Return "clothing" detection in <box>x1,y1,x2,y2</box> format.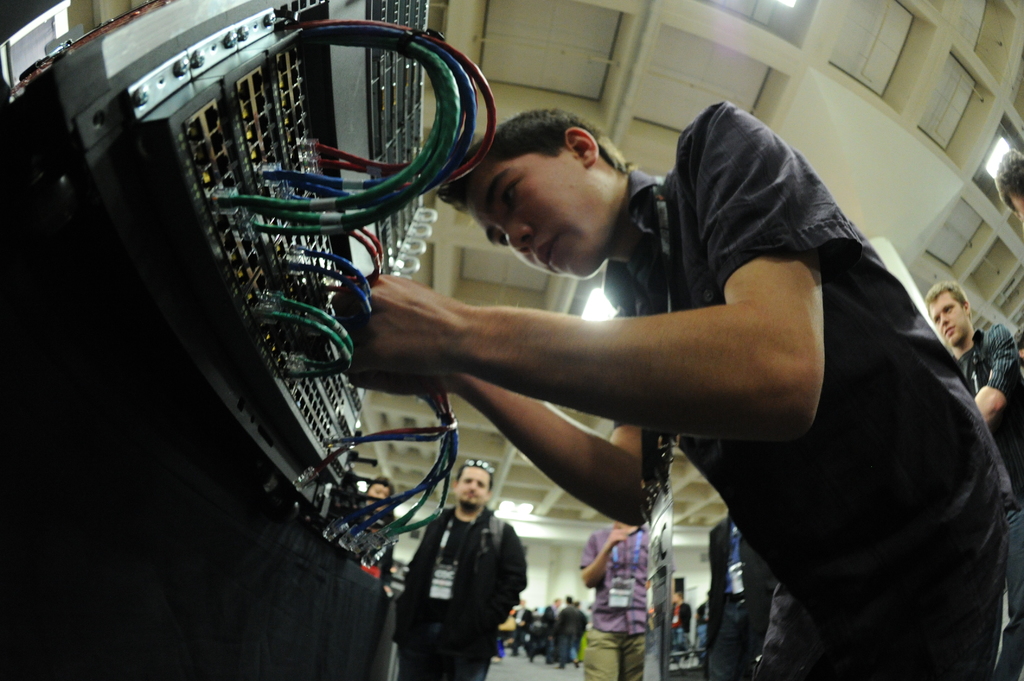
<box>553,528,642,677</box>.
